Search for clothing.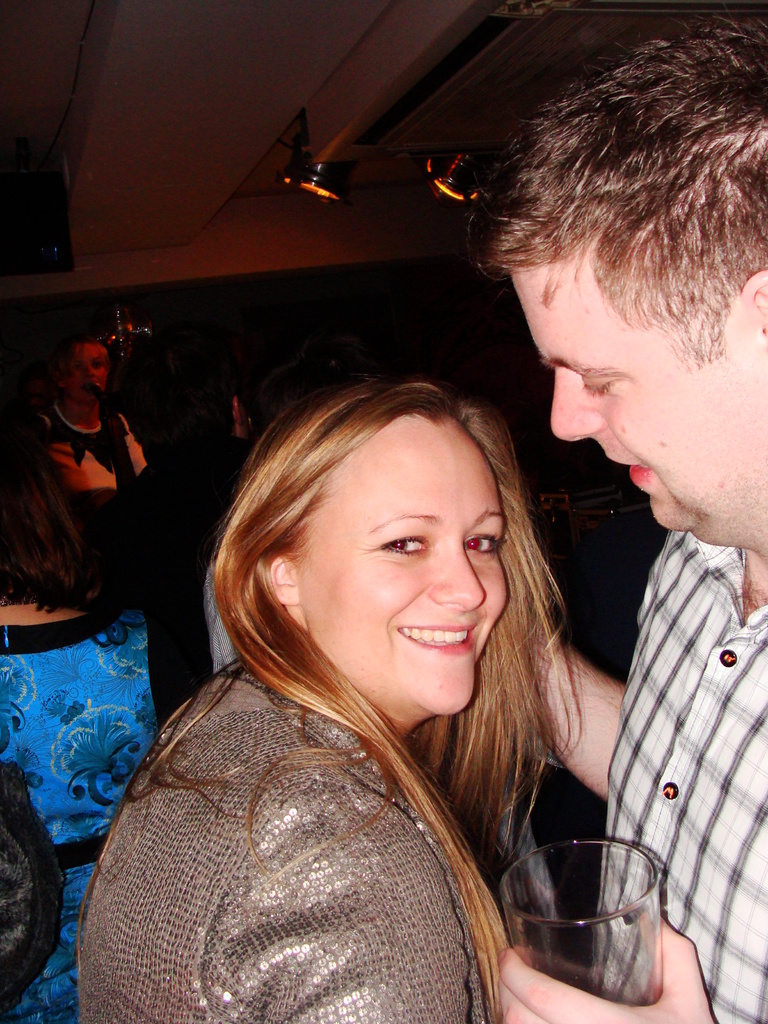
Found at [0, 598, 153, 1023].
